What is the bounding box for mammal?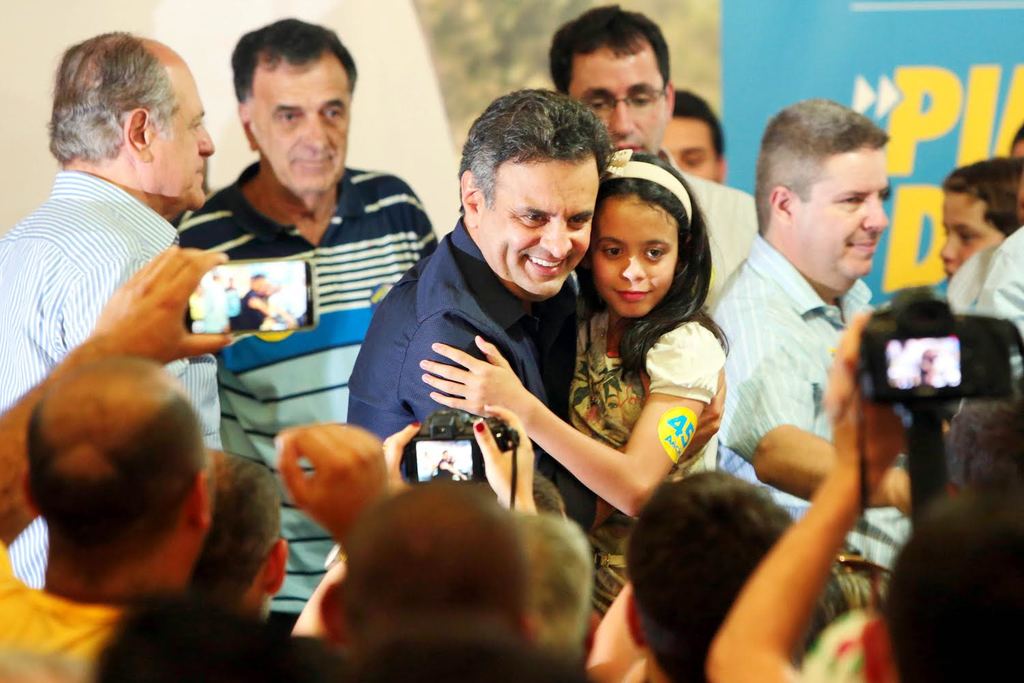
706,310,1023,682.
